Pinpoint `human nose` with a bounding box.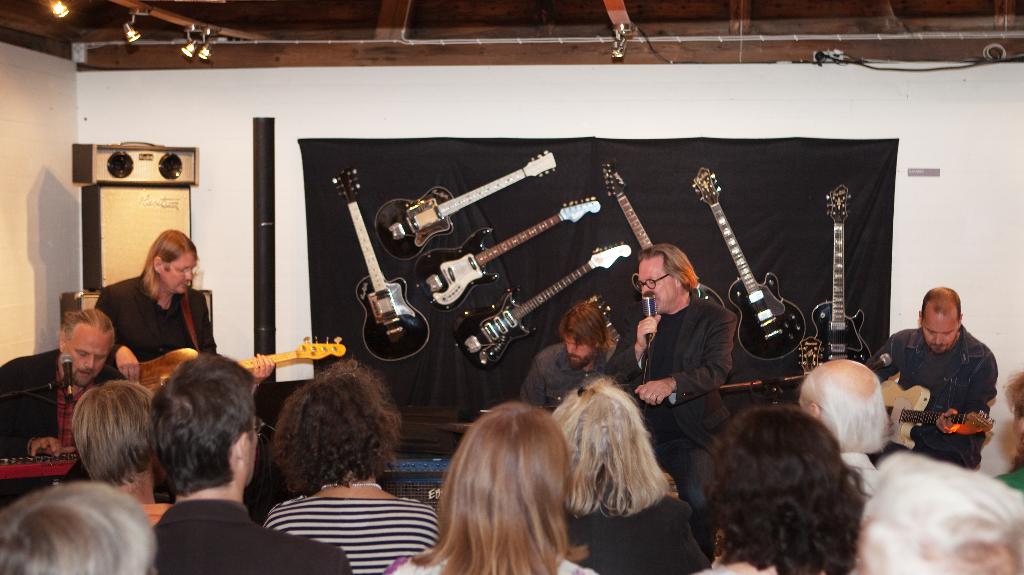
BBox(639, 284, 650, 296).
